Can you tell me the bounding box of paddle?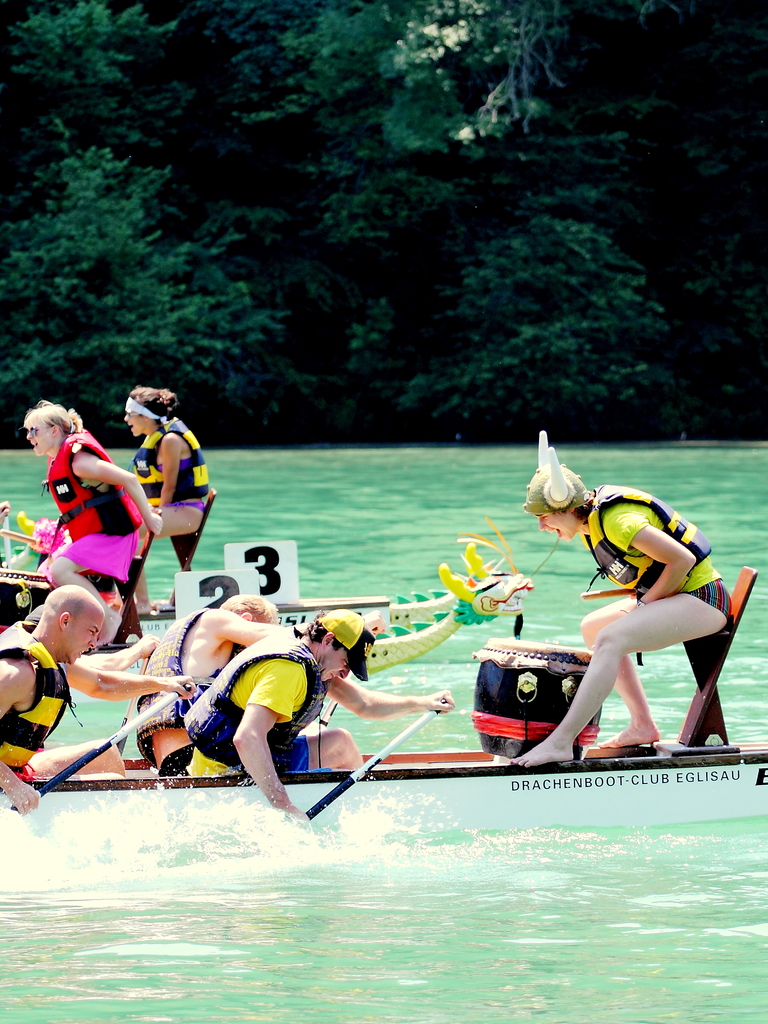
detection(309, 708, 438, 816).
